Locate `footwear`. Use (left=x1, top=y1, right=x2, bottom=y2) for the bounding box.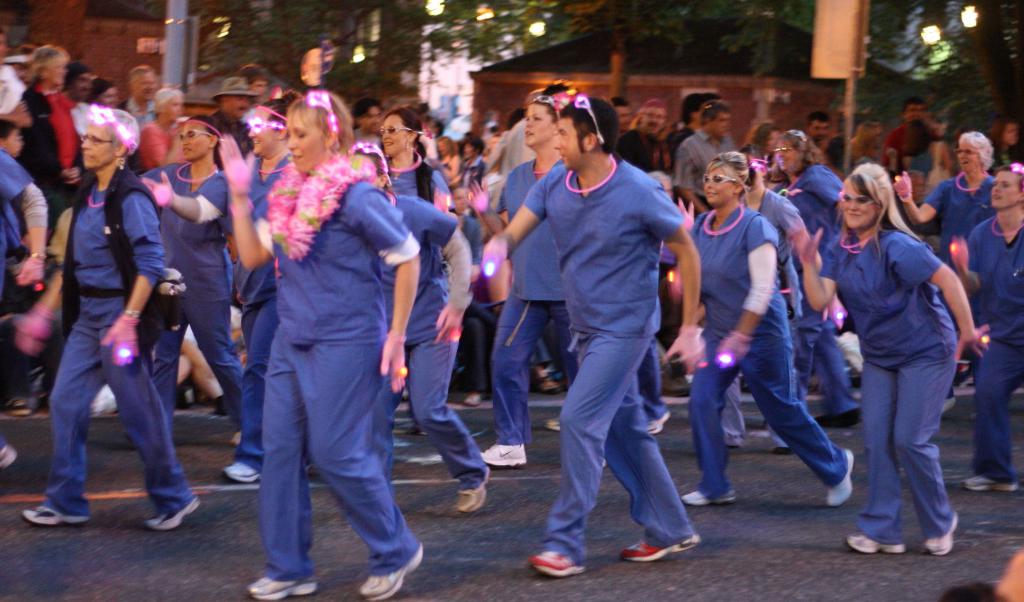
(left=642, top=411, right=672, bottom=437).
